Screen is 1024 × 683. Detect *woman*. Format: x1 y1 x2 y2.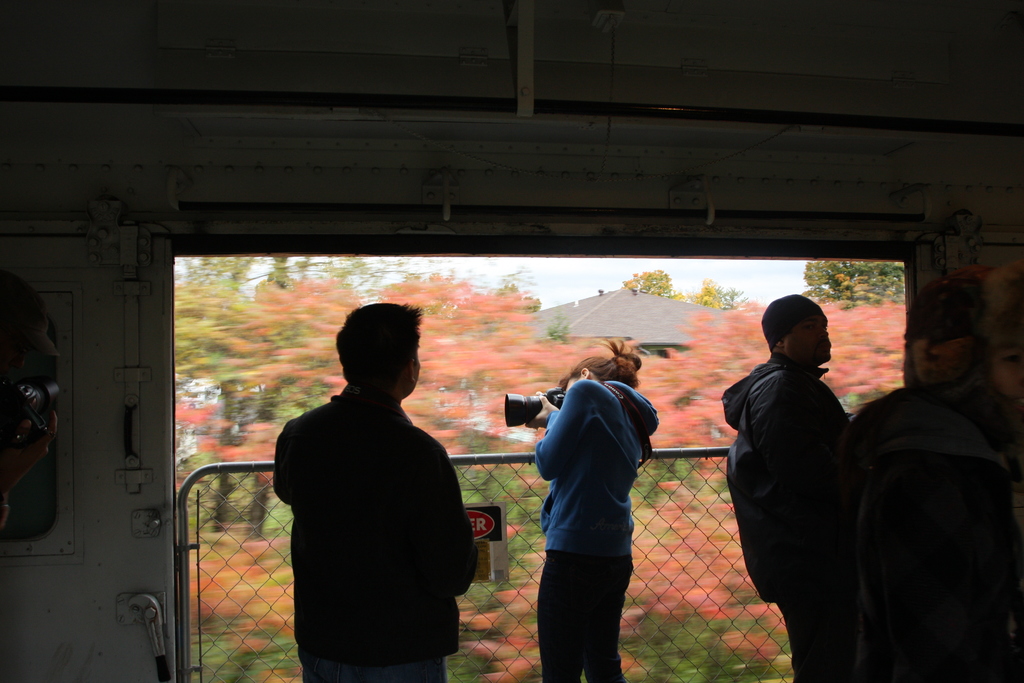
529 331 664 682.
